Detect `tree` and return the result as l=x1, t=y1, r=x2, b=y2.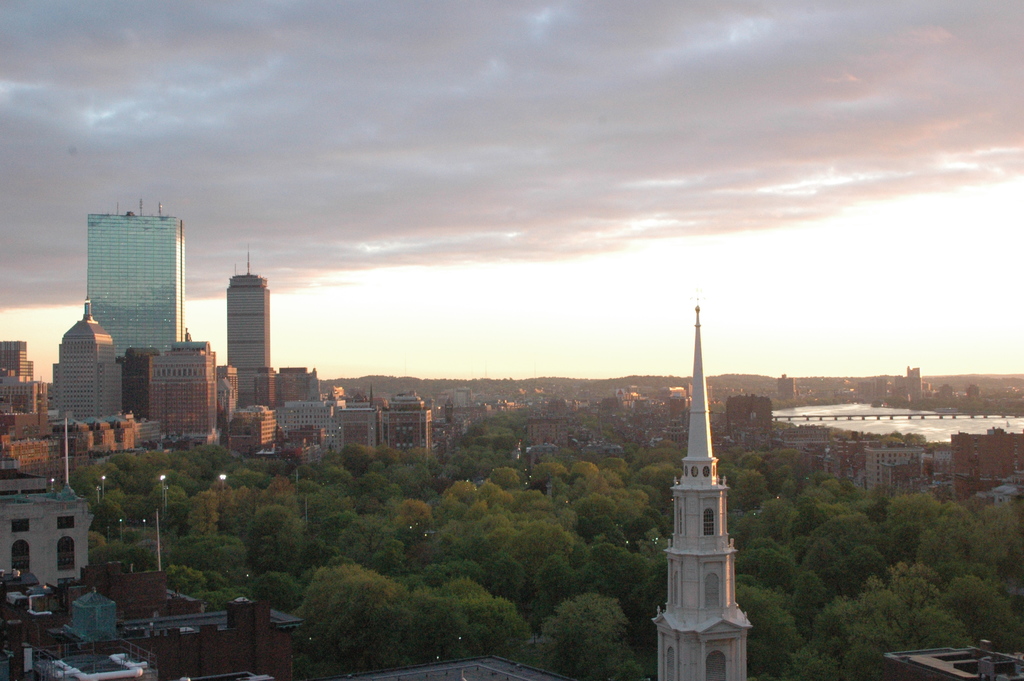
l=69, t=402, r=1022, b=680.
